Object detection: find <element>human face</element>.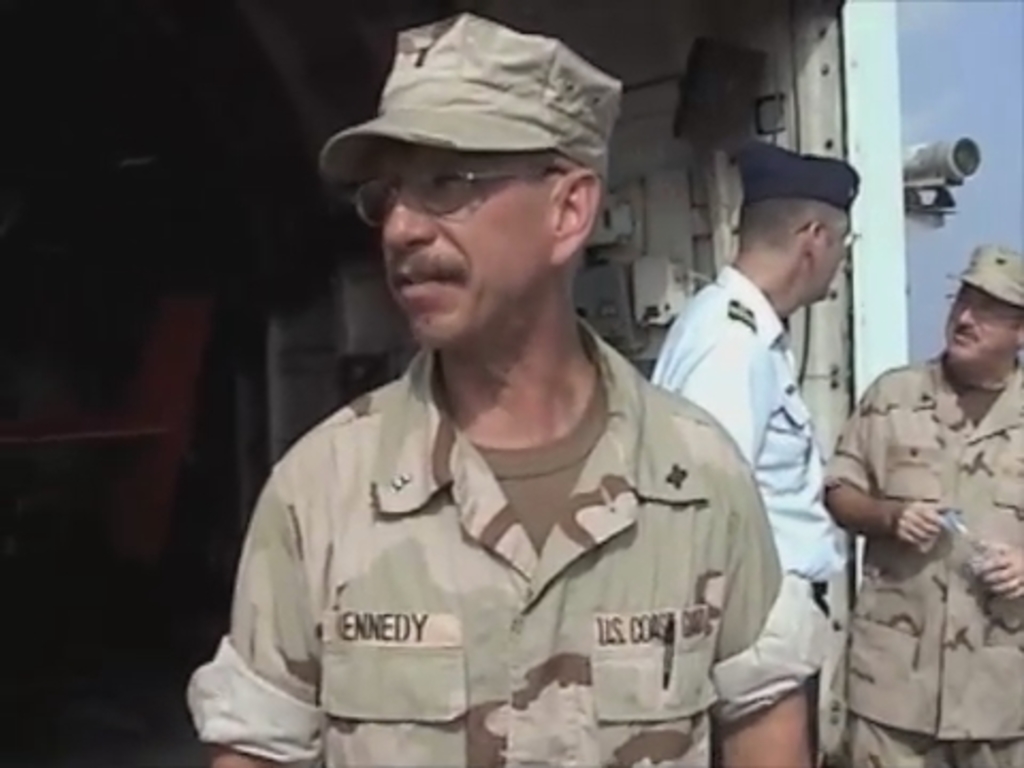
<box>388,134,542,337</box>.
